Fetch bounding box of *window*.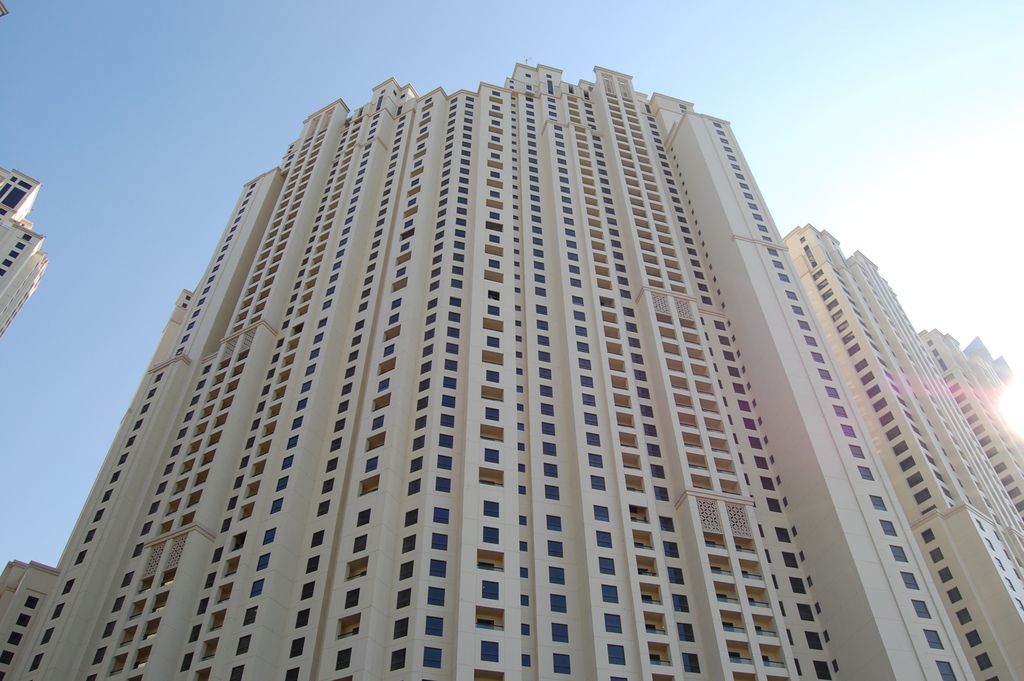
Bbox: x1=319, y1=193, x2=331, y2=204.
